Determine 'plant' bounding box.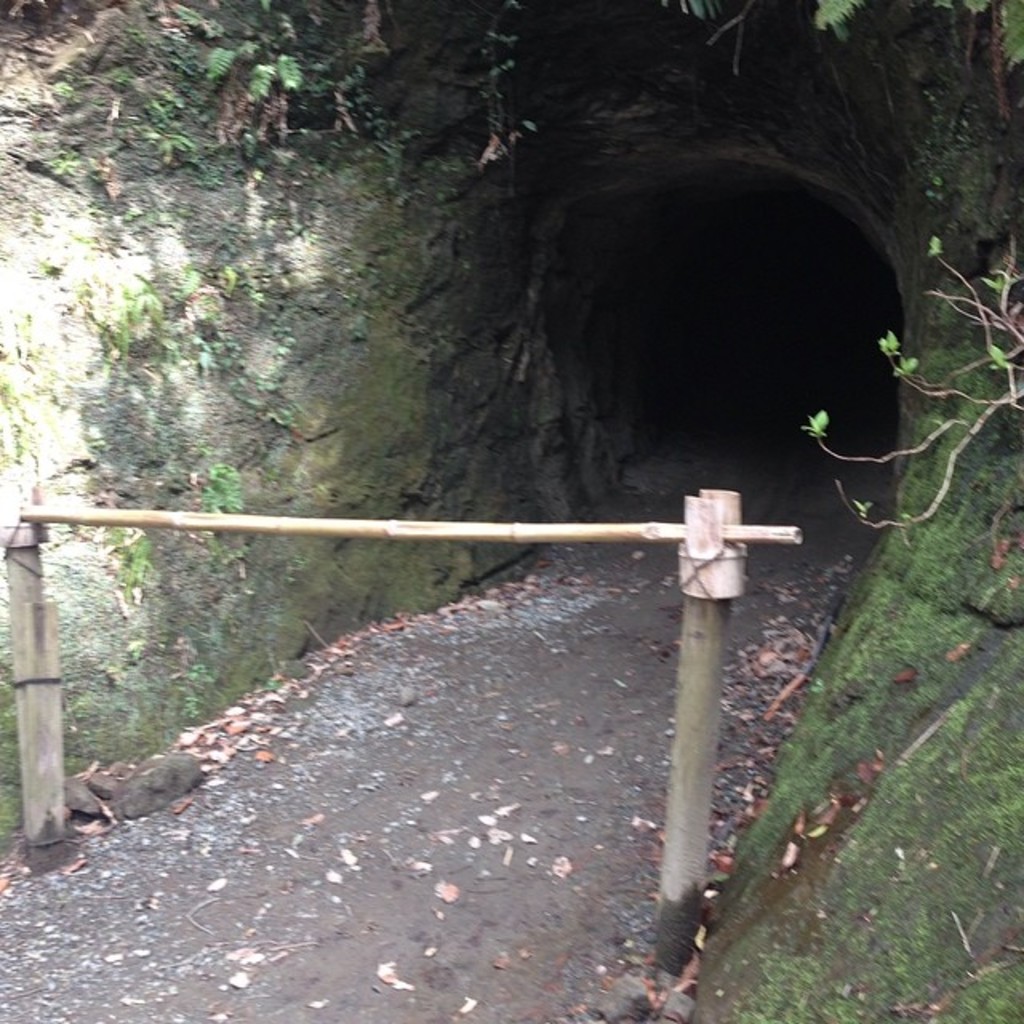
Determined: (x1=85, y1=91, x2=104, y2=109).
